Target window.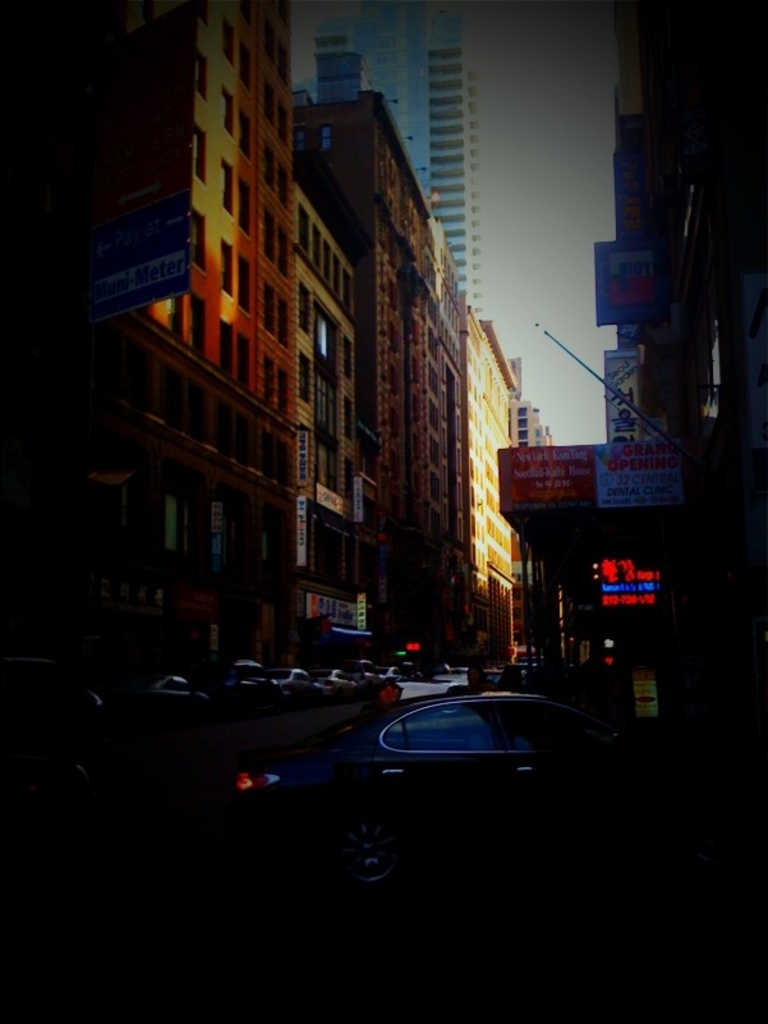
Target region: rect(390, 155, 403, 187).
